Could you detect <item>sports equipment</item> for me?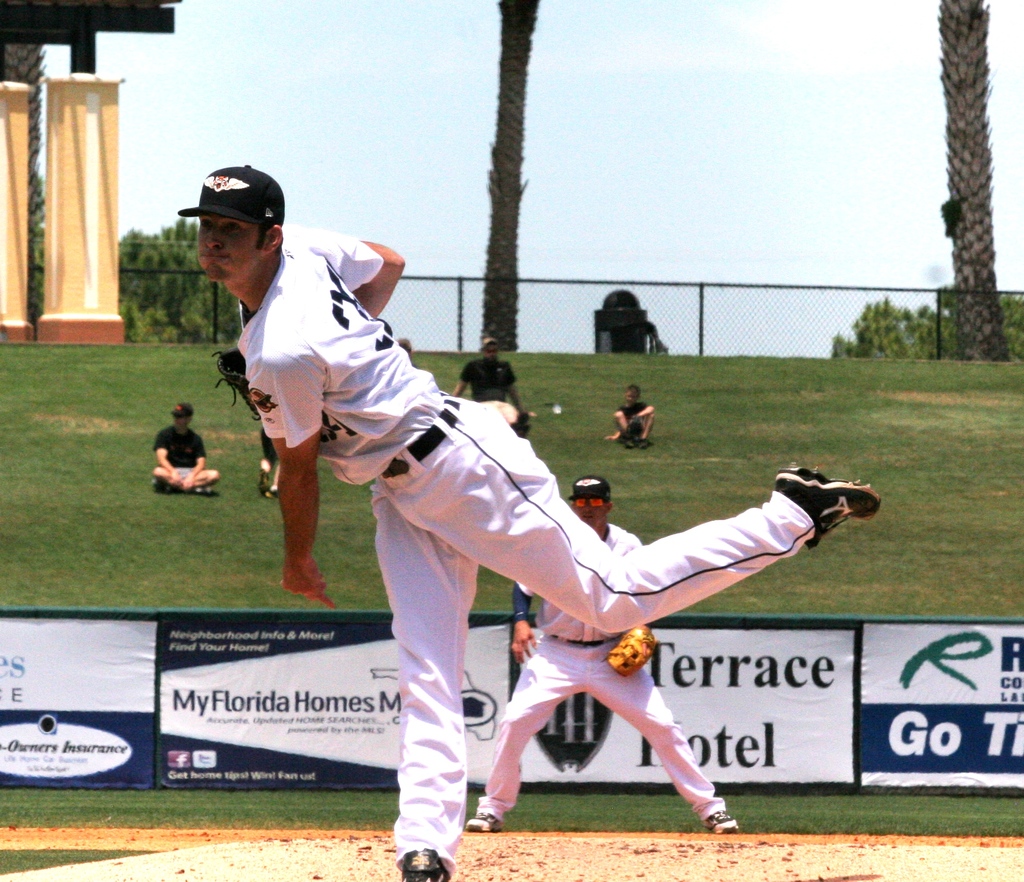
Detection result: locate(765, 460, 885, 550).
